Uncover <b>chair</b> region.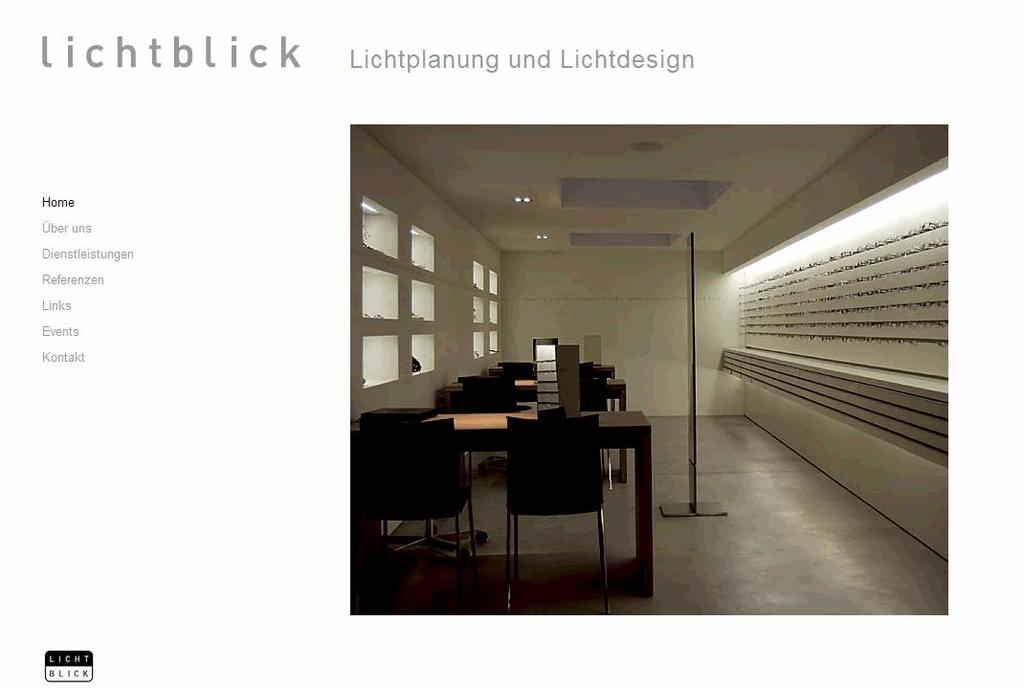
Uncovered: 494 360 537 379.
